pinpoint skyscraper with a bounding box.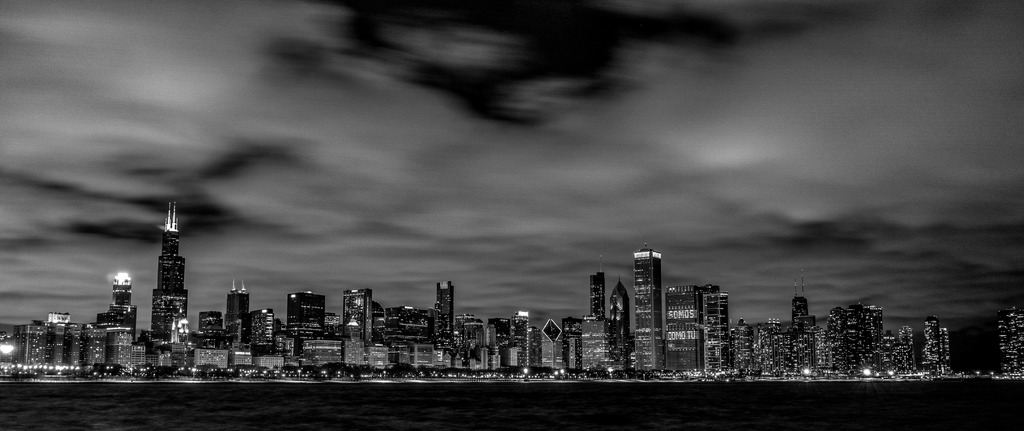
BBox(151, 196, 187, 354).
